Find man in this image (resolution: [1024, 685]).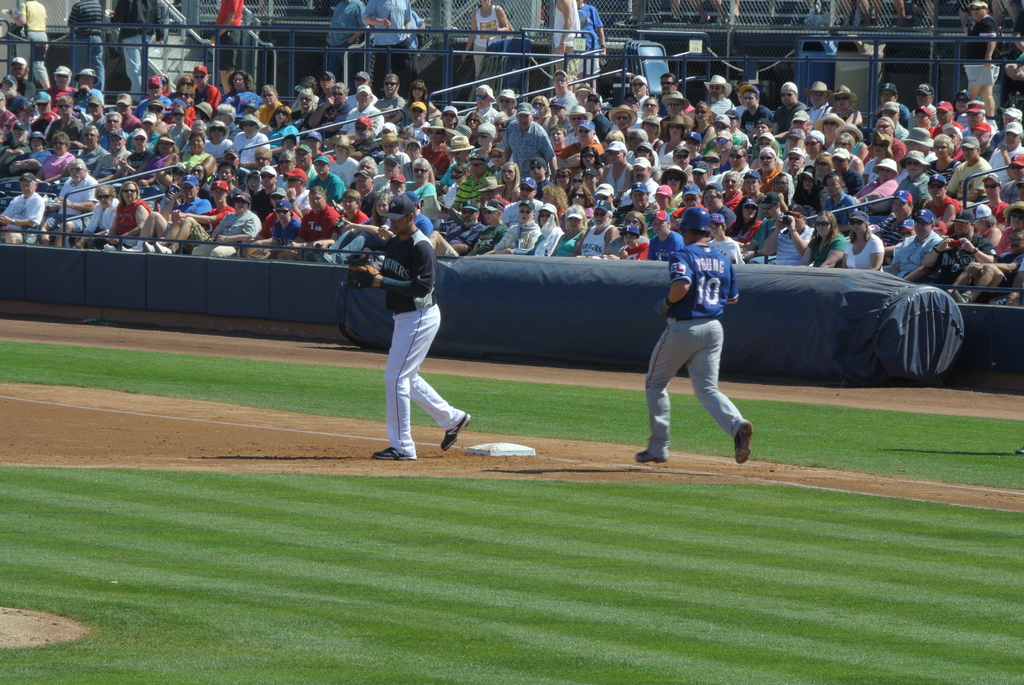
box=[1000, 106, 1023, 120].
